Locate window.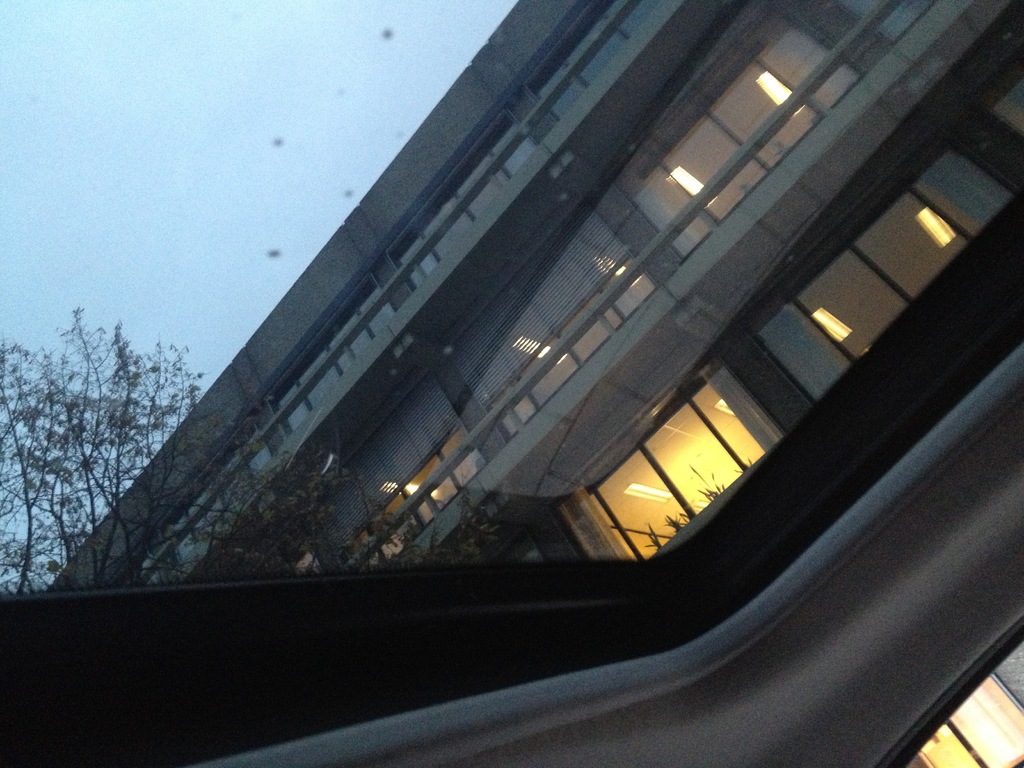
Bounding box: <box>466,208,673,431</box>.
